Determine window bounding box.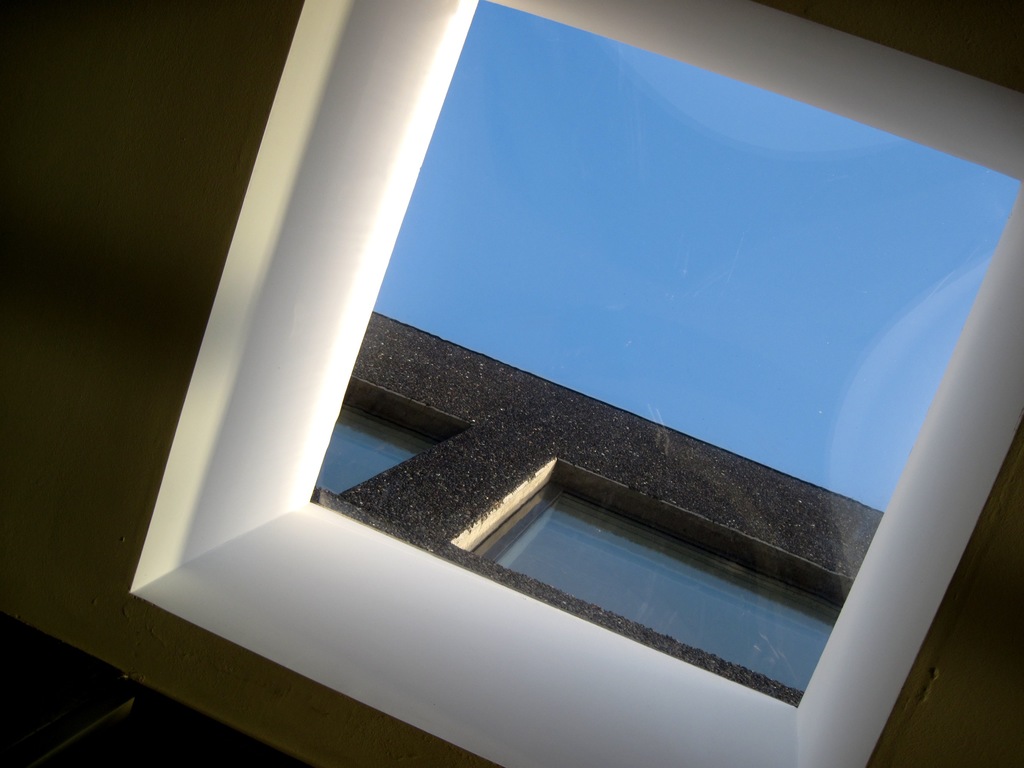
Determined: [x1=470, y1=479, x2=847, y2=696].
